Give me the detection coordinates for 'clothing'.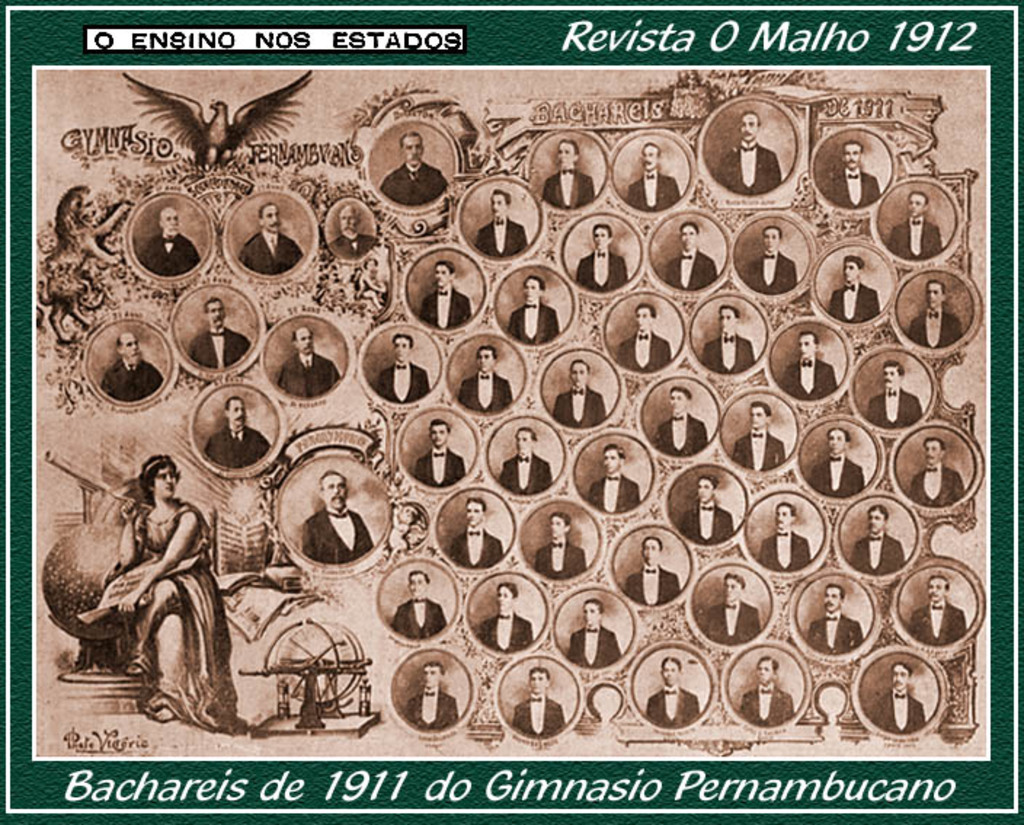
select_region(473, 617, 534, 653).
